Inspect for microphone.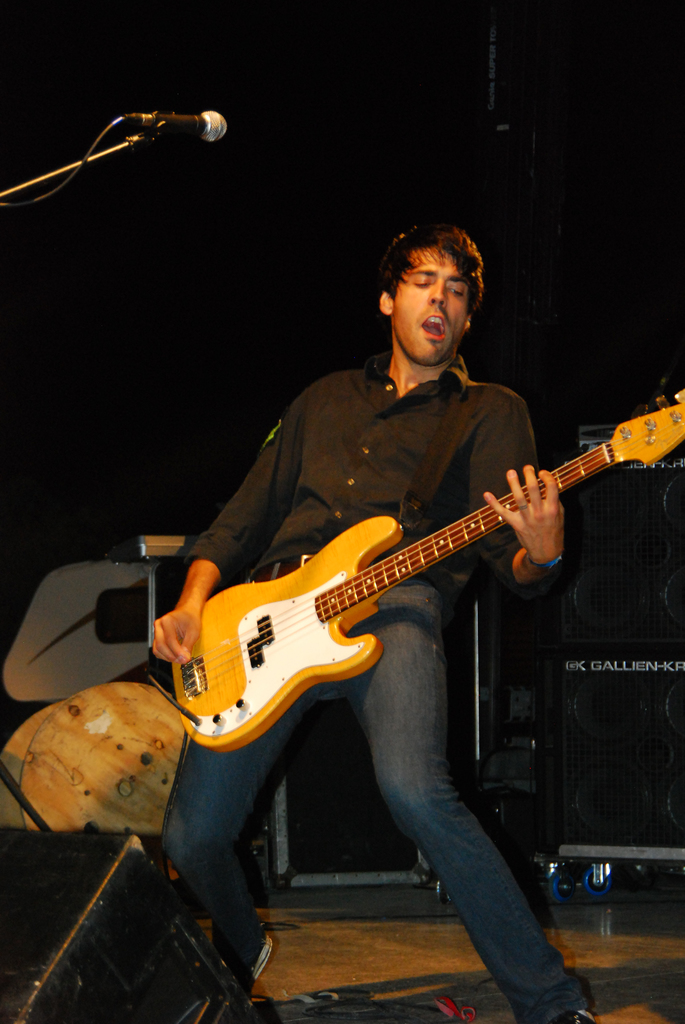
Inspection: (x1=26, y1=95, x2=242, y2=193).
